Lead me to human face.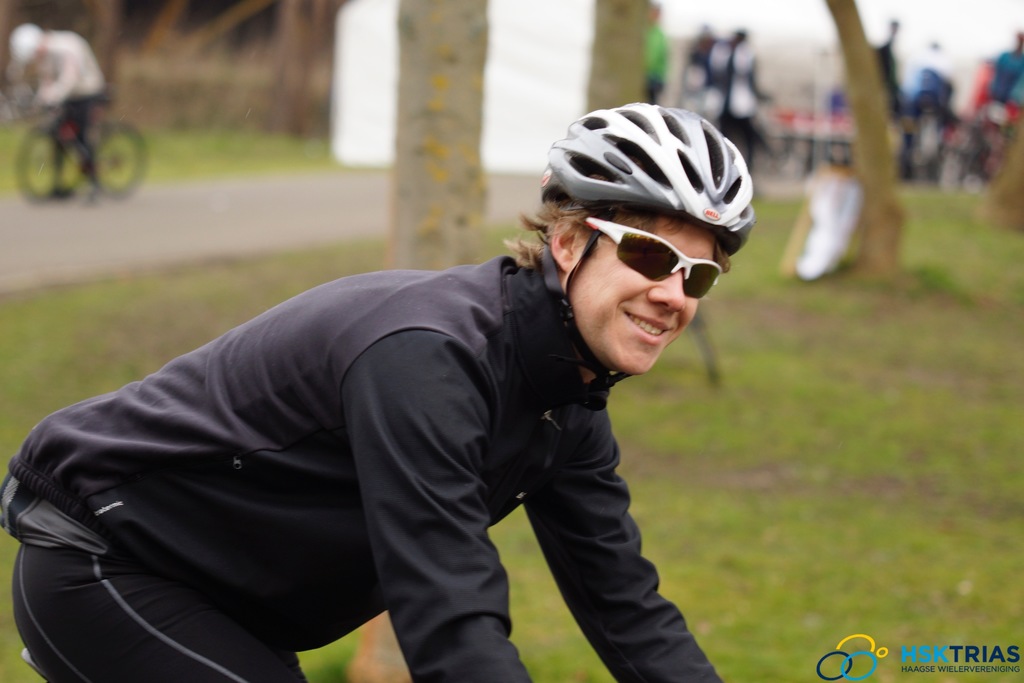
Lead to x1=563, y1=210, x2=712, y2=375.
